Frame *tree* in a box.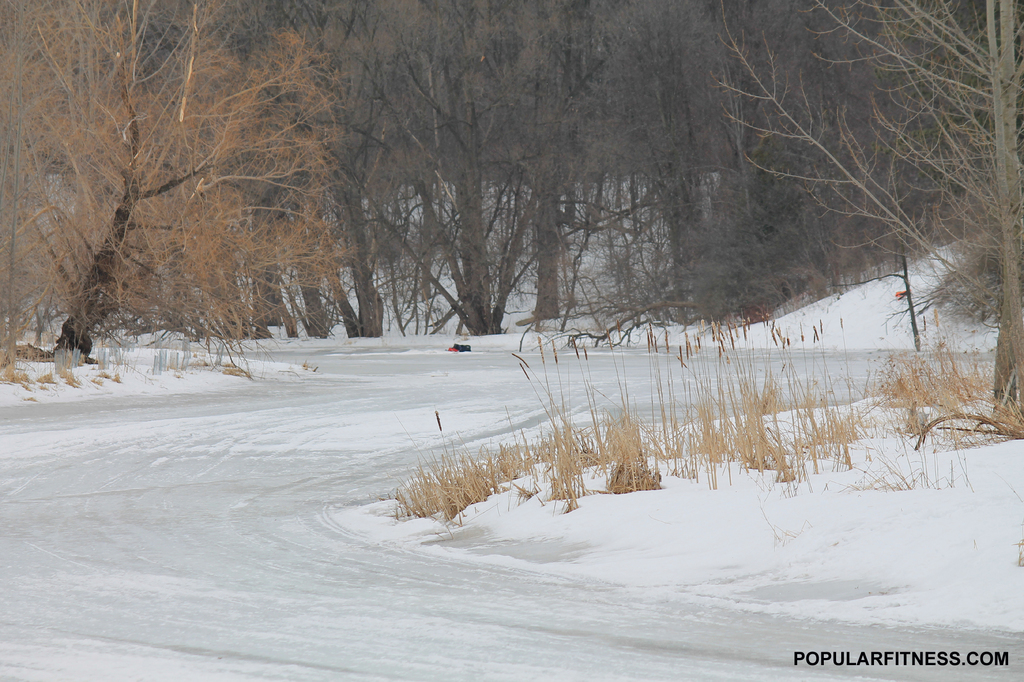
<box>23,33,301,388</box>.
